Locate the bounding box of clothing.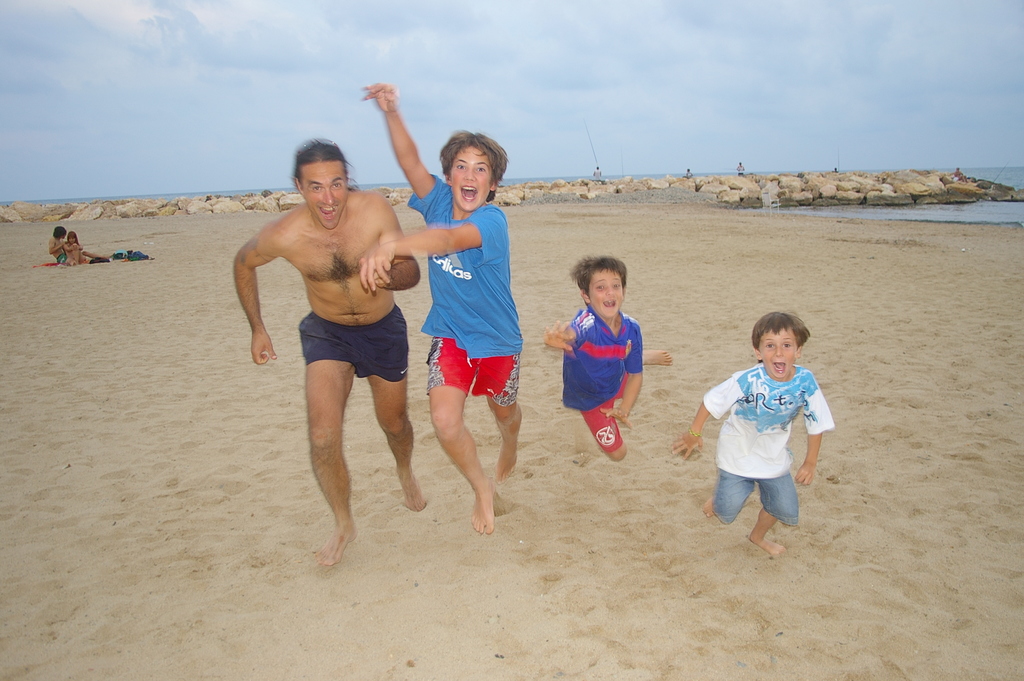
Bounding box: (703, 363, 834, 532).
